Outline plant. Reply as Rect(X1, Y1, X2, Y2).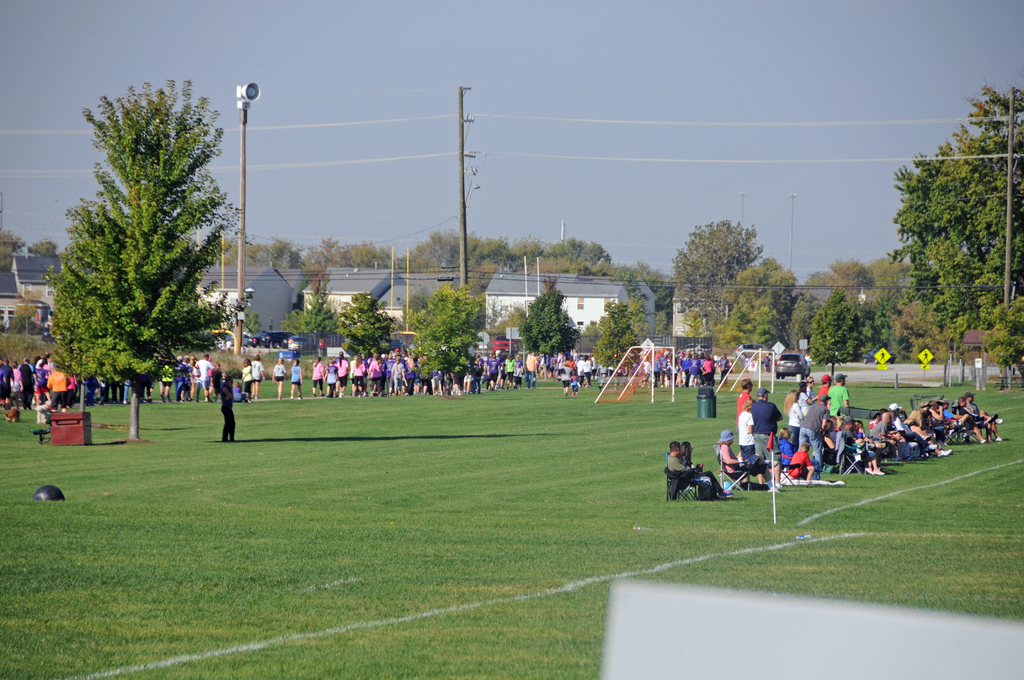
Rect(186, 340, 263, 385).
